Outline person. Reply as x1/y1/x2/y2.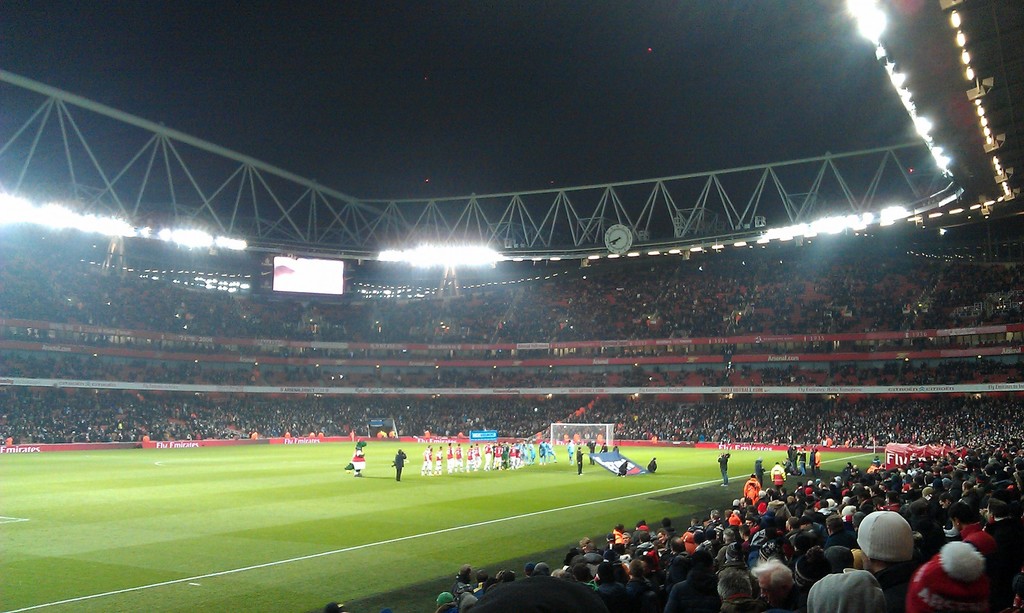
617/458/632/480.
